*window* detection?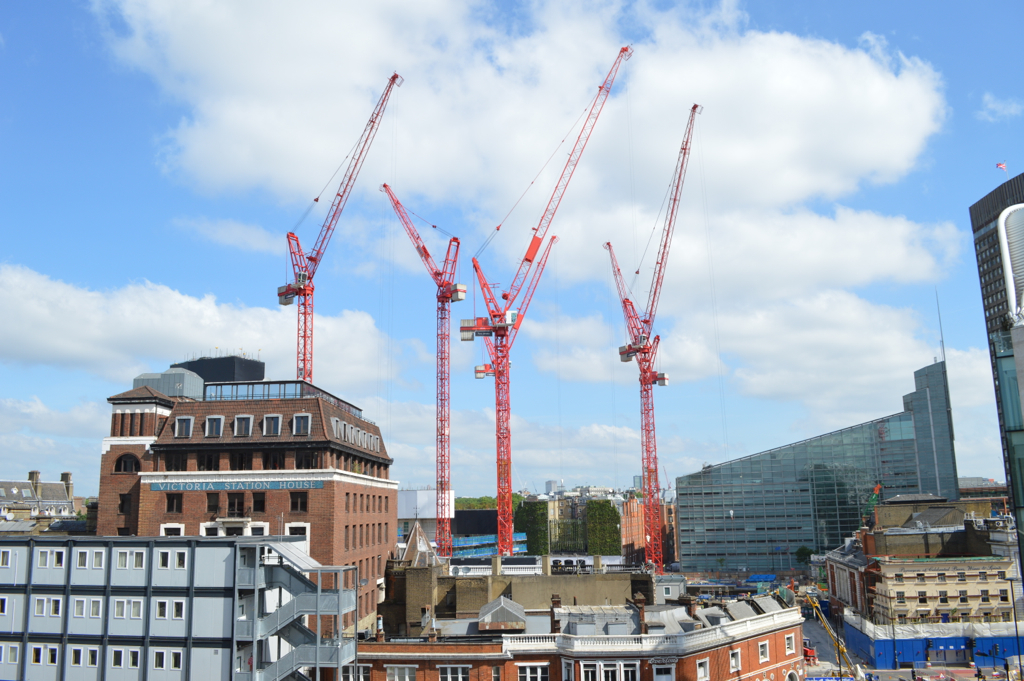
bbox=(233, 415, 252, 438)
